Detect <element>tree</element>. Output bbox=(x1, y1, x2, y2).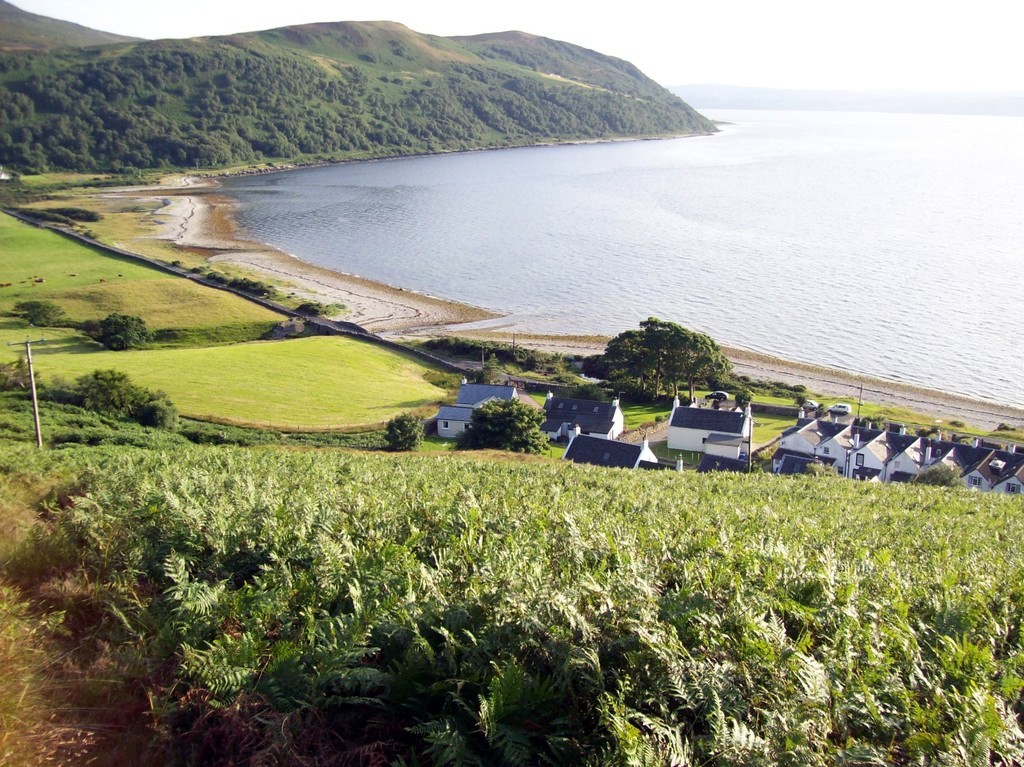
bbox=(14, 299, 65, 324).
